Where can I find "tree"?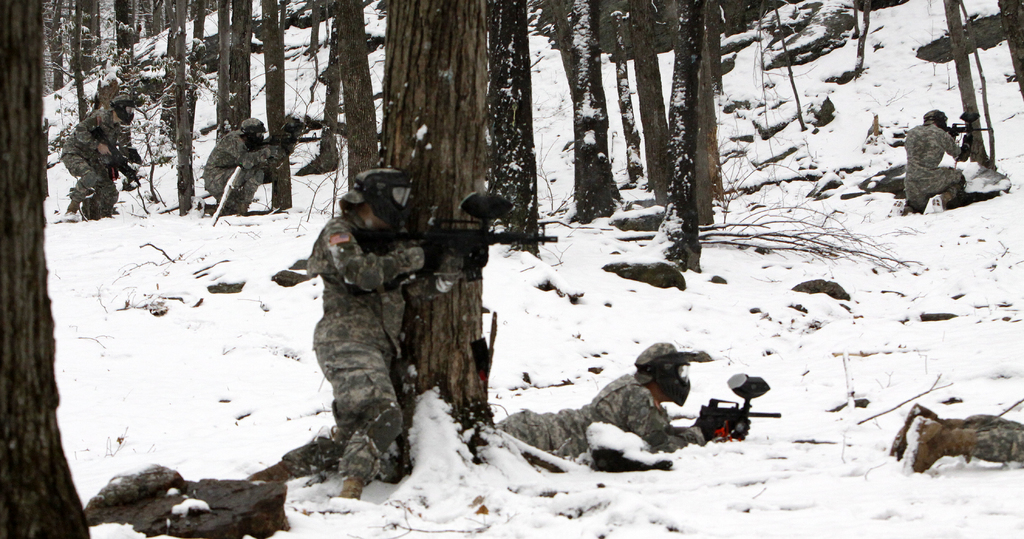
You can find it at rect(609, 0, 643, 181).
